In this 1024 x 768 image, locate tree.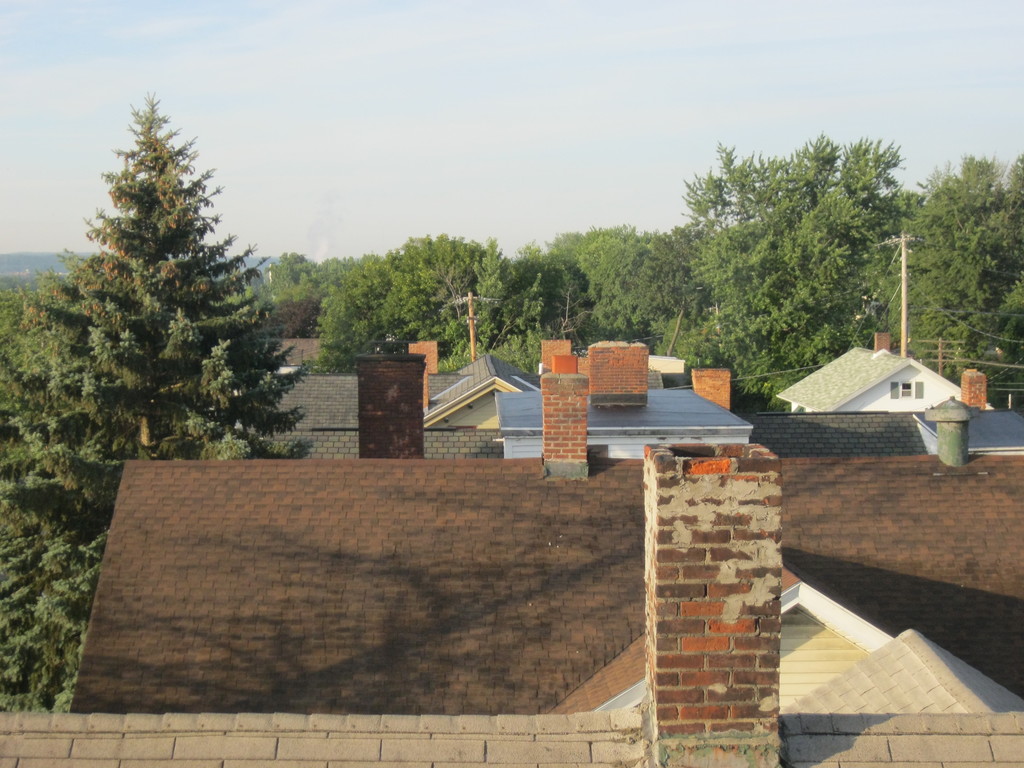
Bounding box: bbox=[0, 89, 316, 712].
